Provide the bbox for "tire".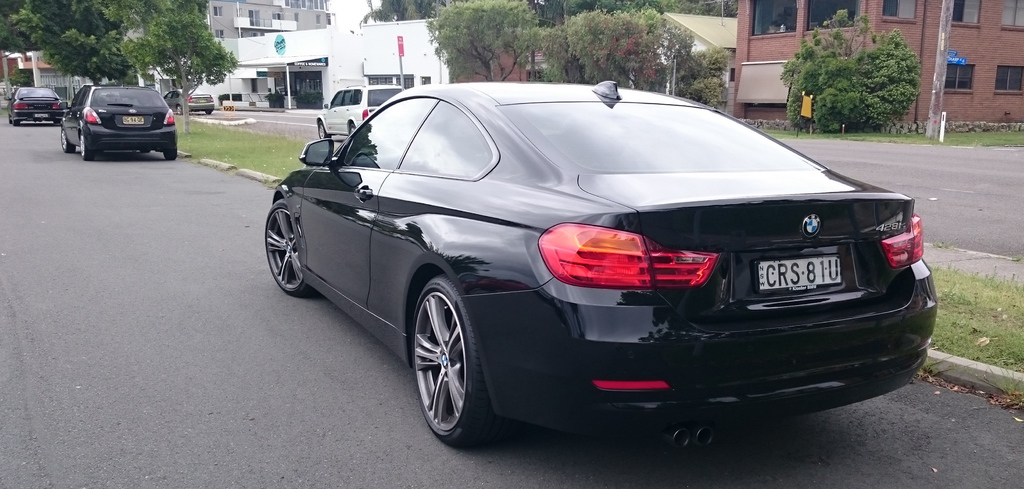
<box>407,280,438,429</box>.
